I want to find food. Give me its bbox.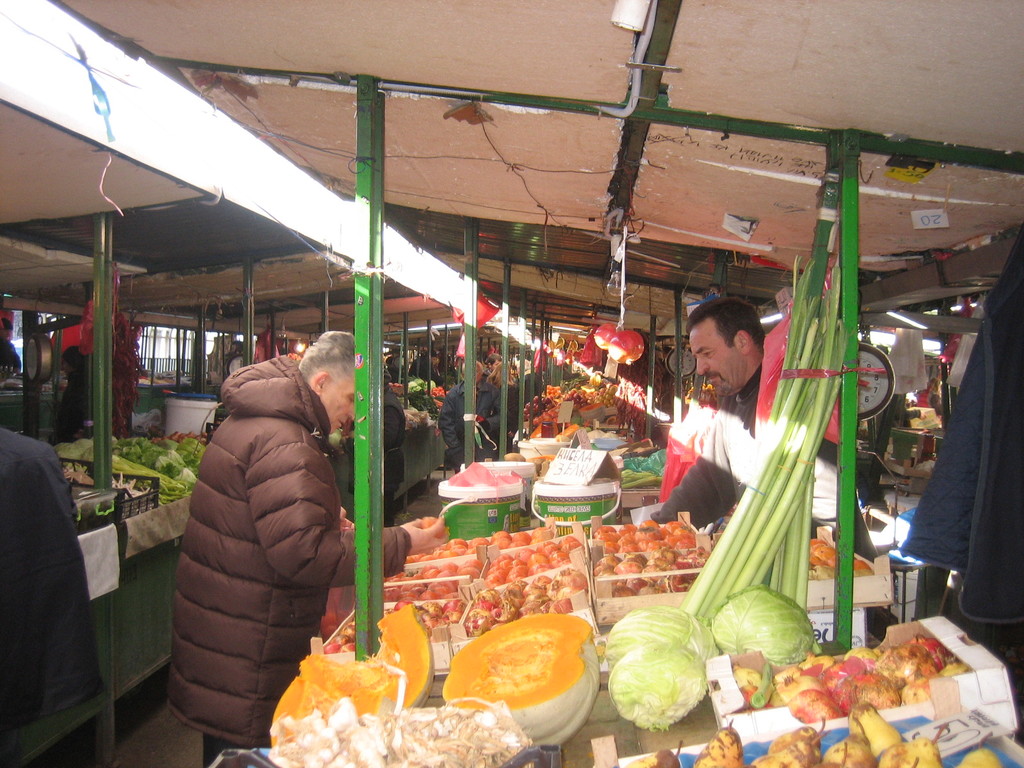
[x1=957, y1=747, x2=1005, y2=767].
